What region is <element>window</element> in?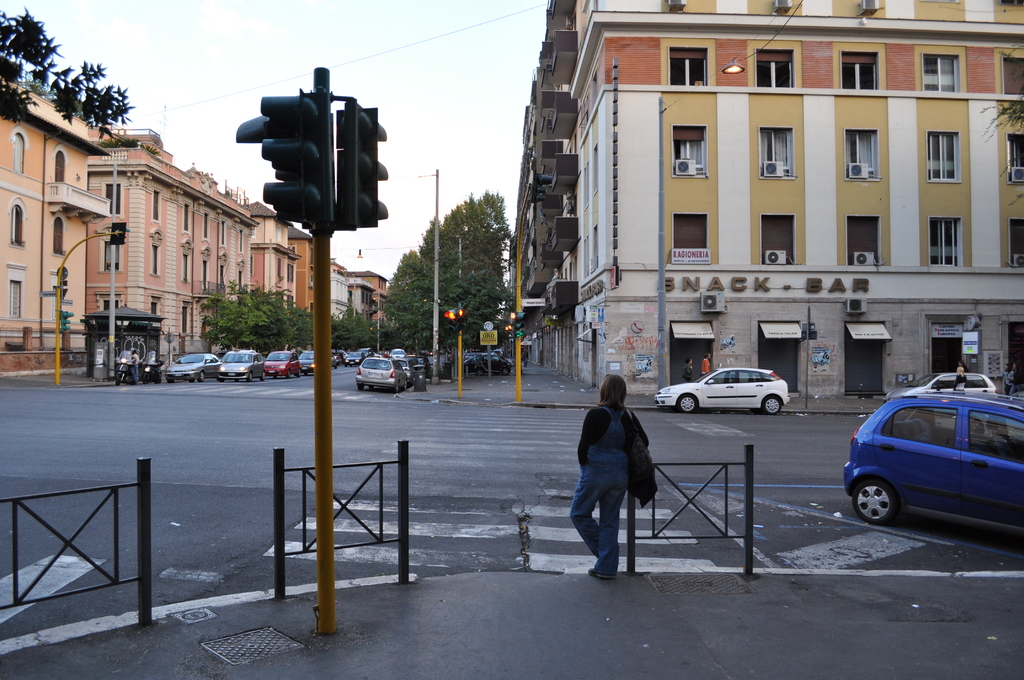
left=13, top=133, right=20, bottom=175.
